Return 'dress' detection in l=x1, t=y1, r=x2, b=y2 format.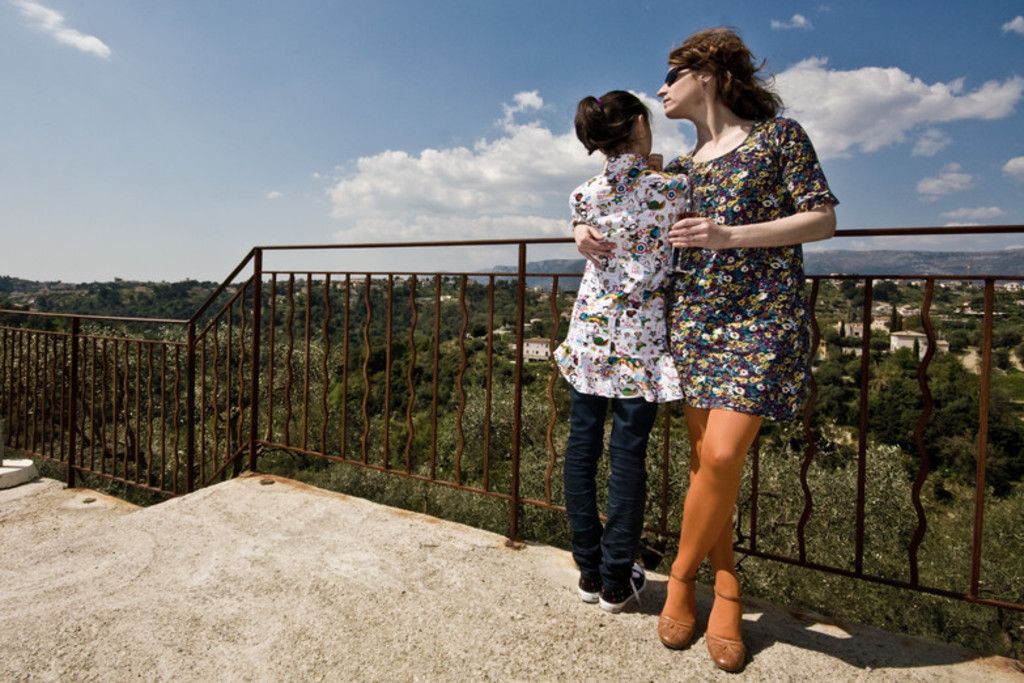
l=662, t=119, r=840, b=421.
